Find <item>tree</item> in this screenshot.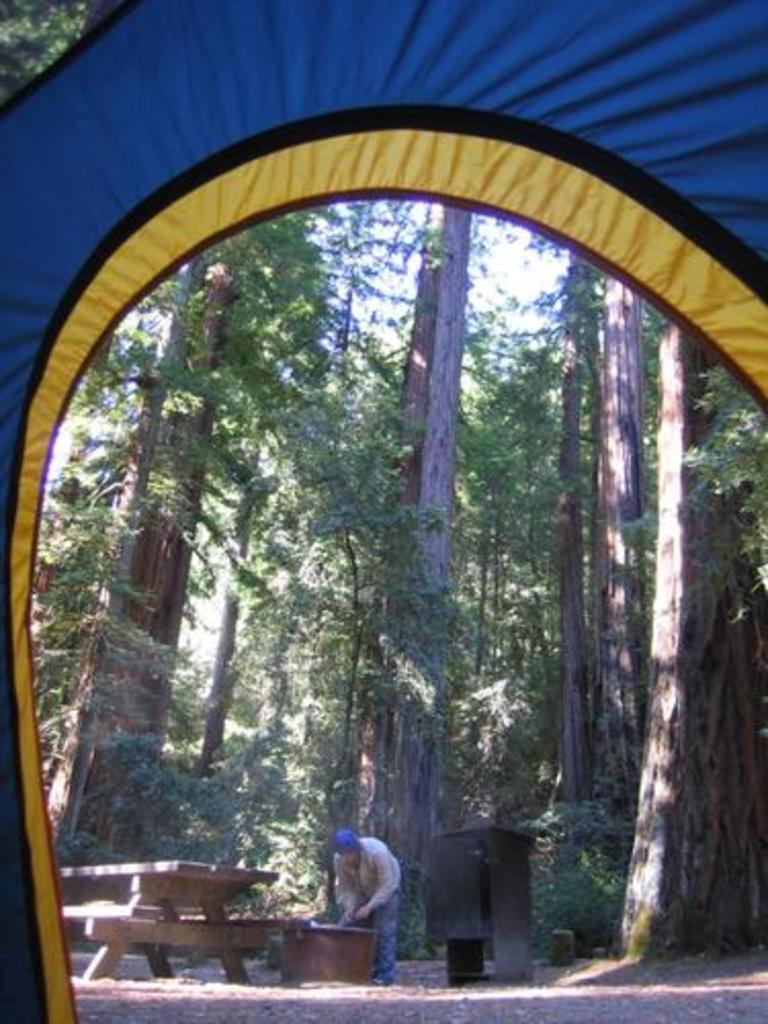
The bounding box for <item>tree</item> is select_region(528, 248, 604, 958).
